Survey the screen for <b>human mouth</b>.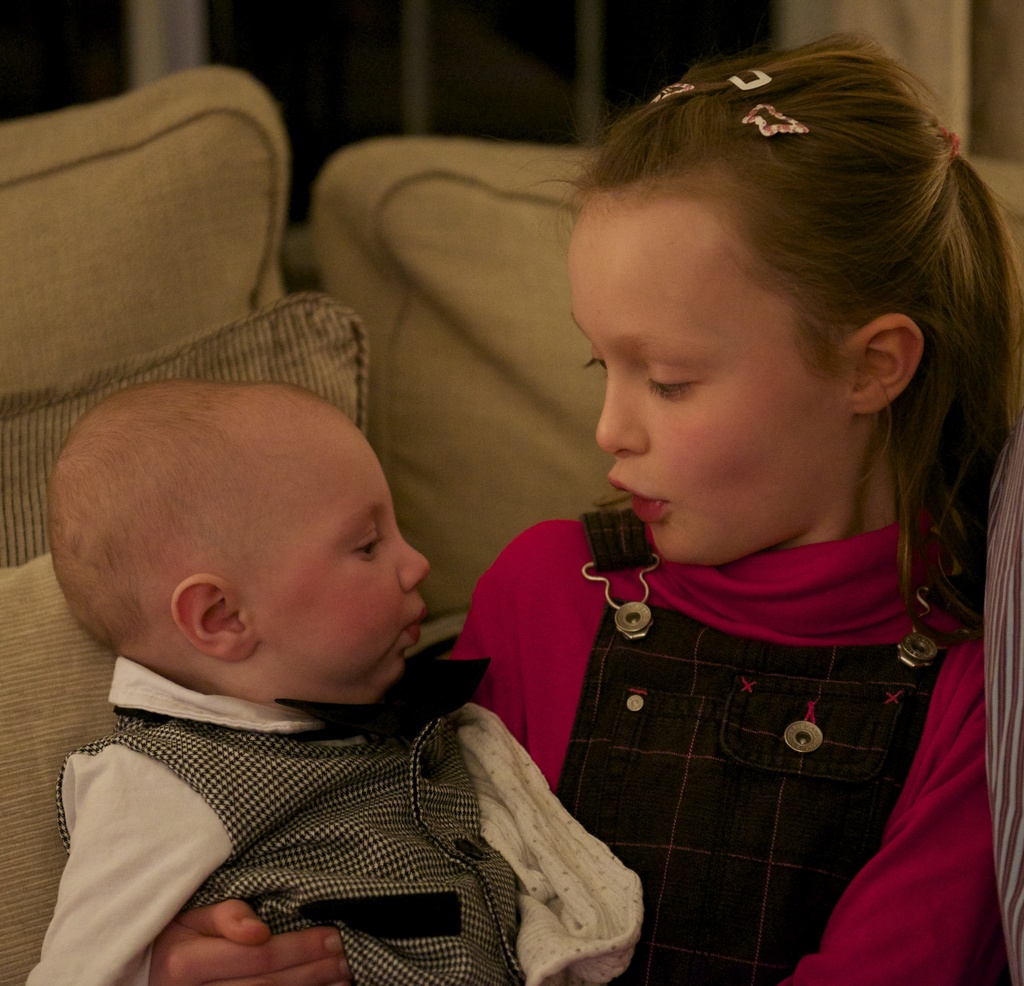
Survey found: select_region(402, 604, 424, 642).
